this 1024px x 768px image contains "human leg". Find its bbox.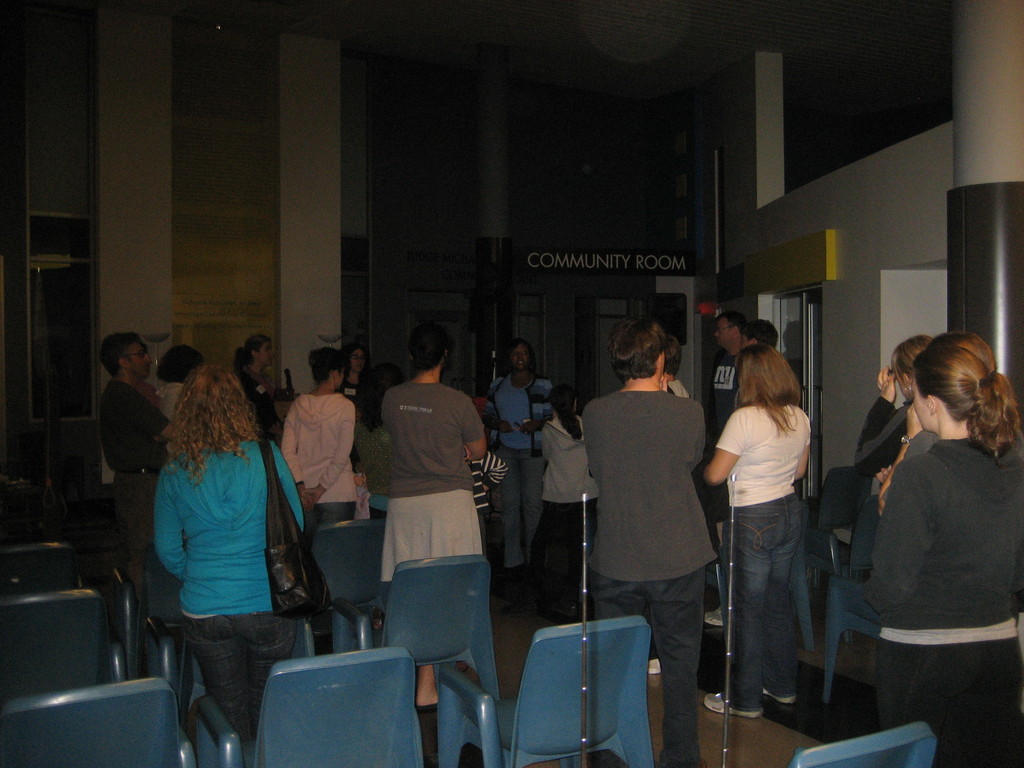
detection(525, 445, 550, 566).
